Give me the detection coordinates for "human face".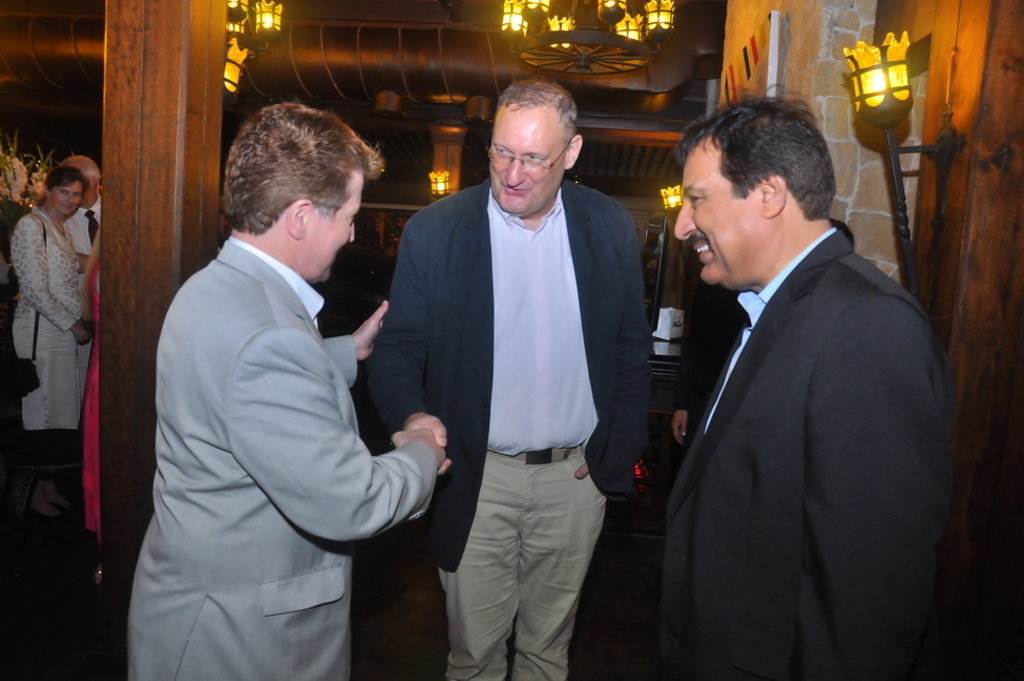
45, 181, 86, 223.
